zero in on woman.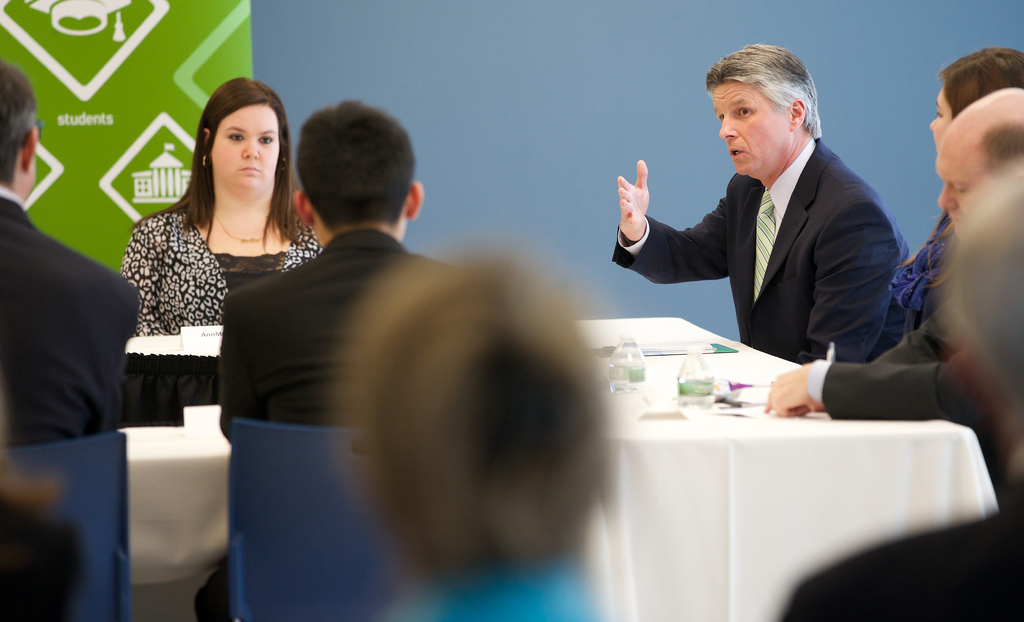
Zeroed in: 815/50/1023/363.
